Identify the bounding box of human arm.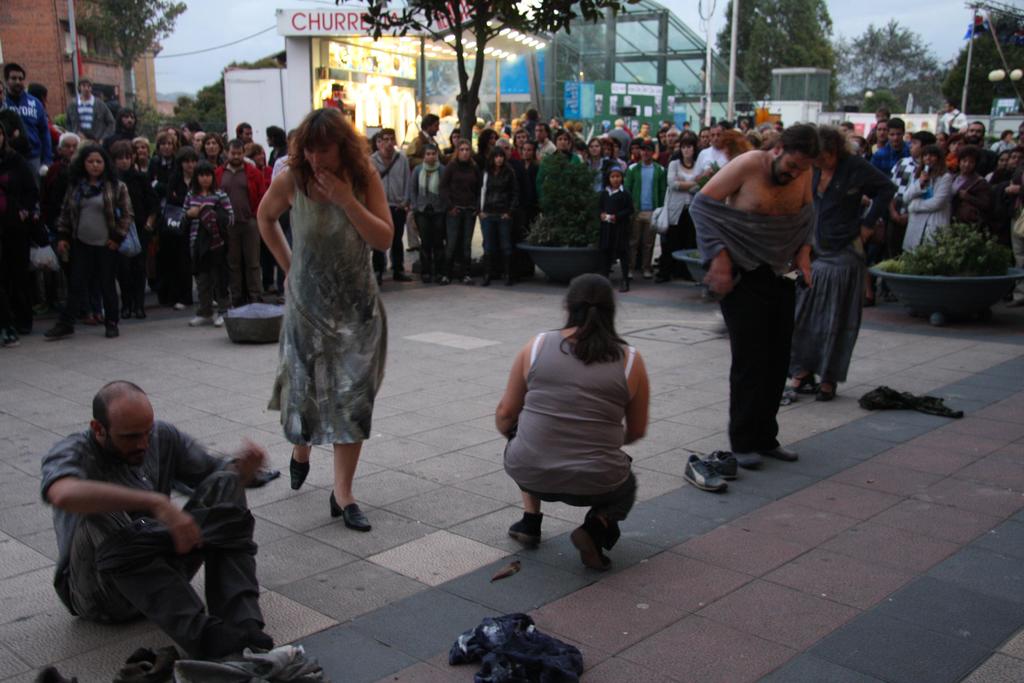
[404, 163, 420, 212].
